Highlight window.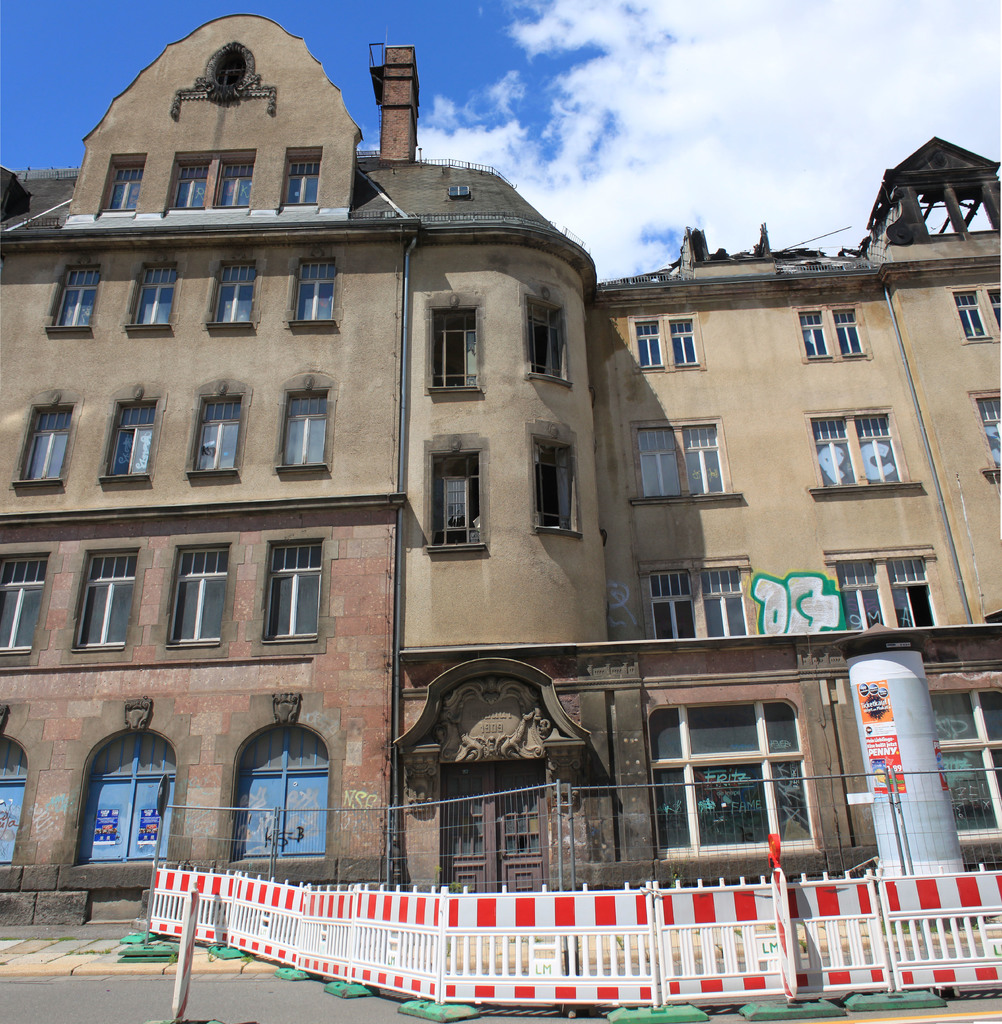
Highlighted region: 274,378,343,479.
